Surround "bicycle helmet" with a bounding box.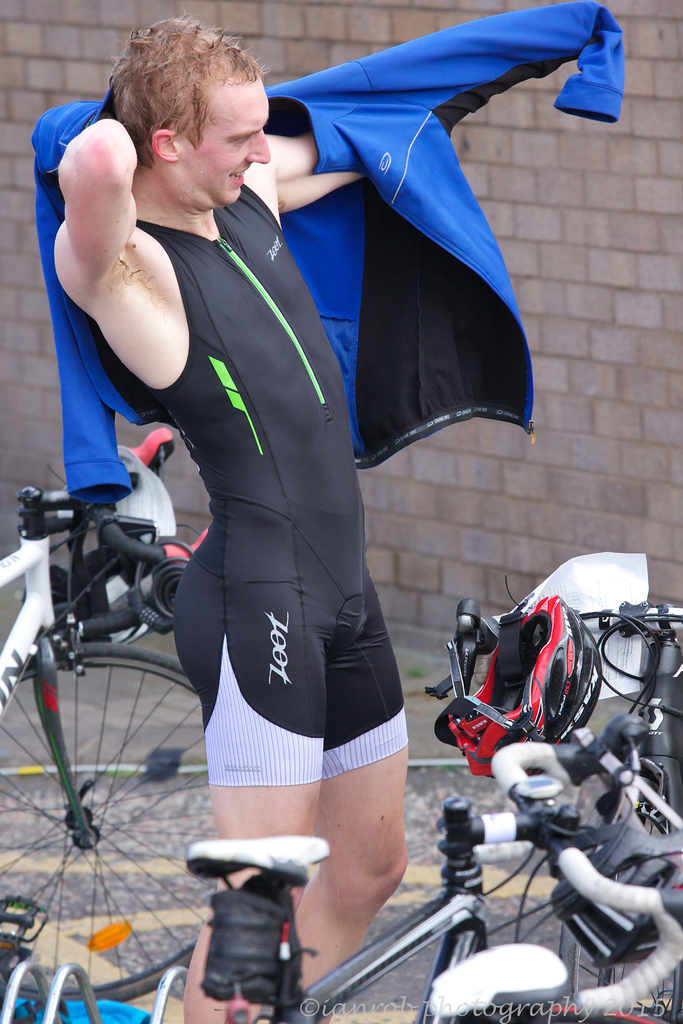
crop(423, 598, 597, 783).
